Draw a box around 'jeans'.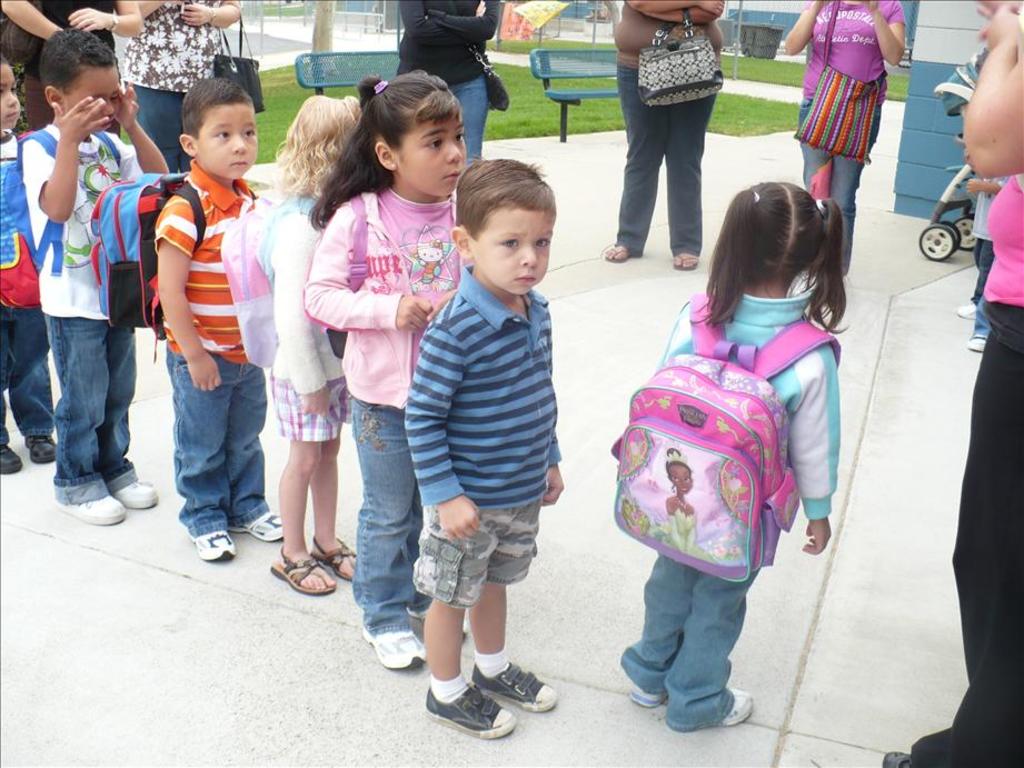
(x1=449, y1=73, x2=490, y2=168).
